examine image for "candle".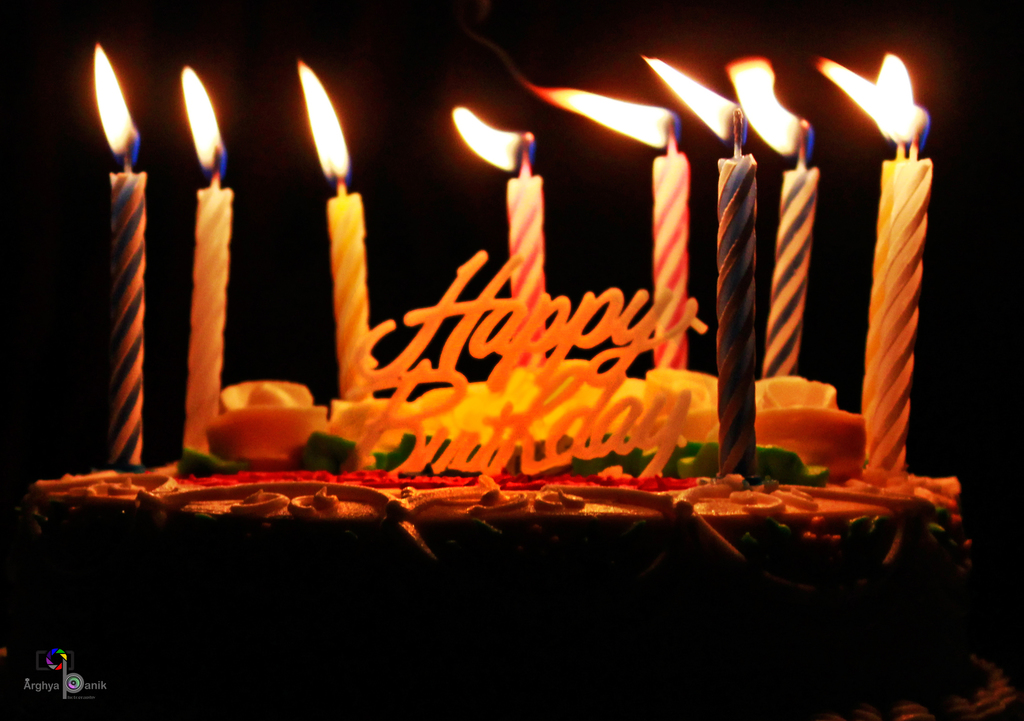
Examination result: bbox(511, 62, 689, 369).
